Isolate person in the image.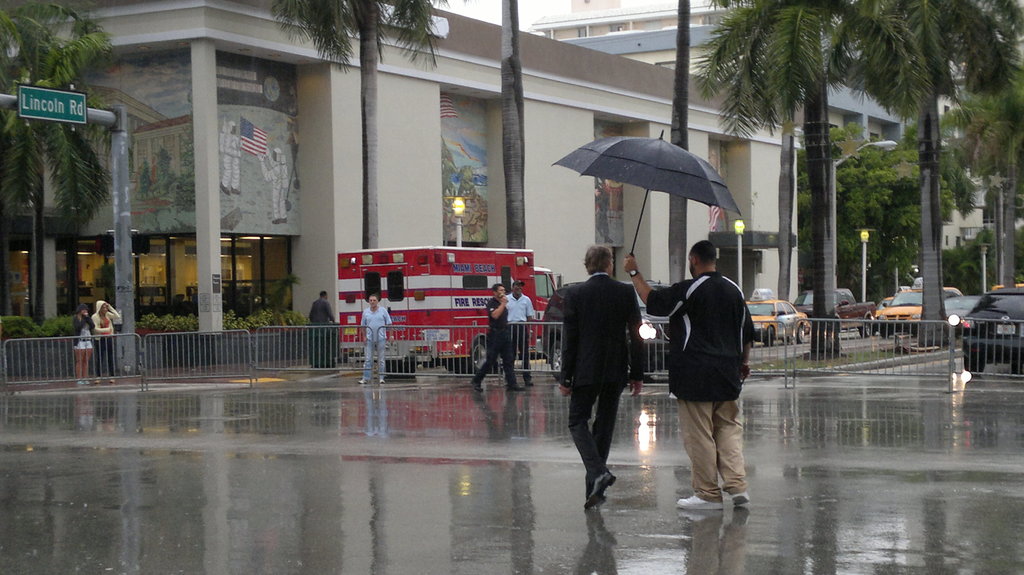
Isolated region: 93, 303, 118, 381.
